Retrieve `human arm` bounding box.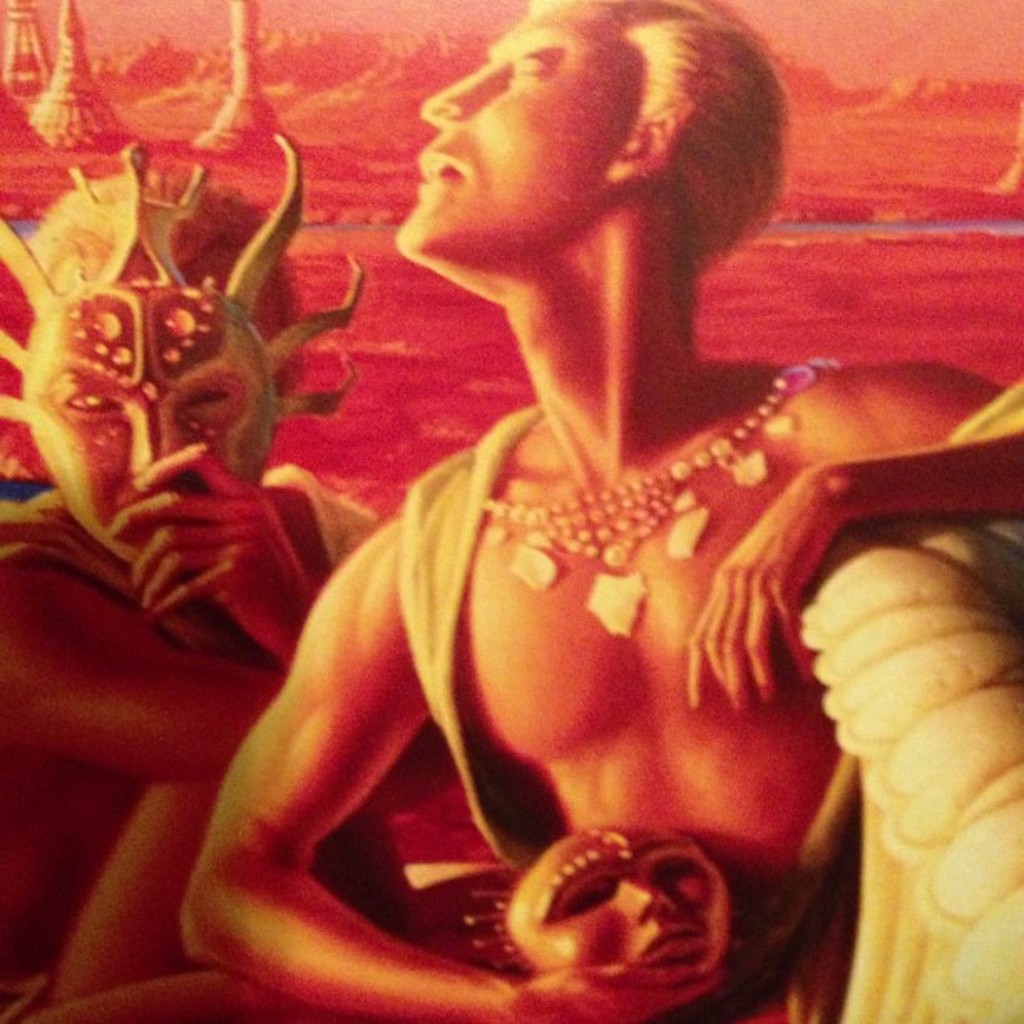
Bounding box: detection(127, 443, 400, 693).
